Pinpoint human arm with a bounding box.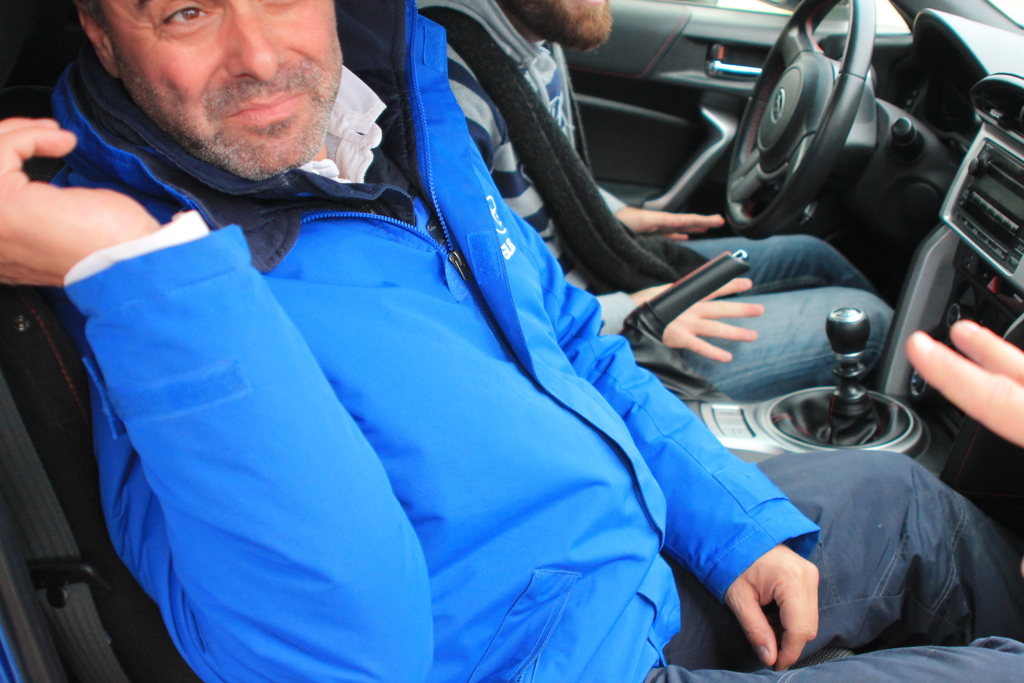
left=499, top=185, right=829, bottom=671.
